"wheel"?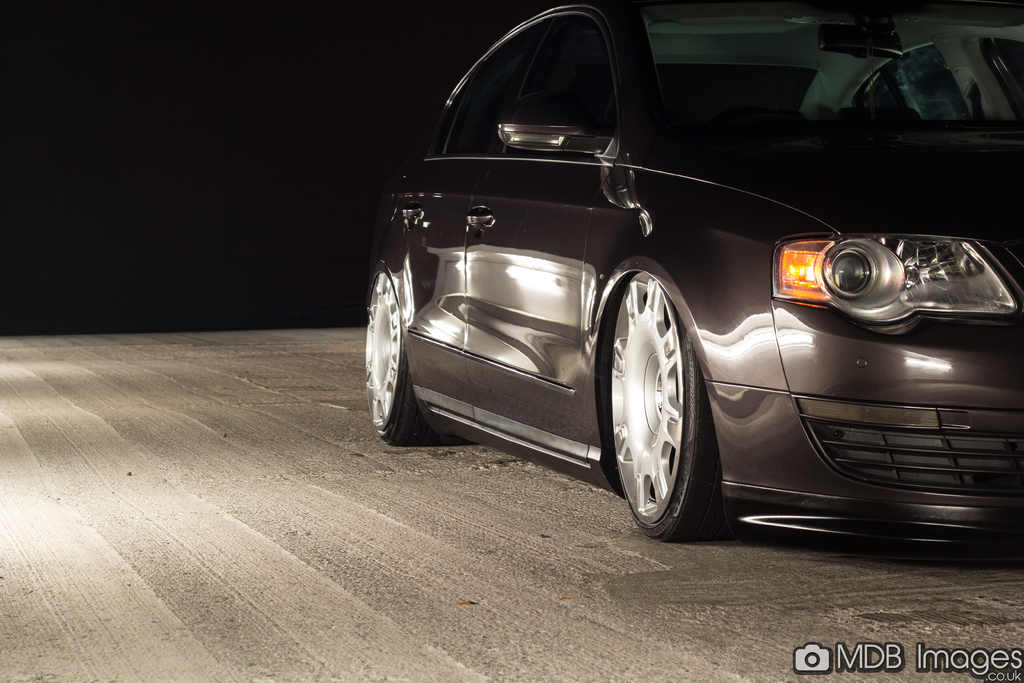
box=[362, 270, 431, 446]
